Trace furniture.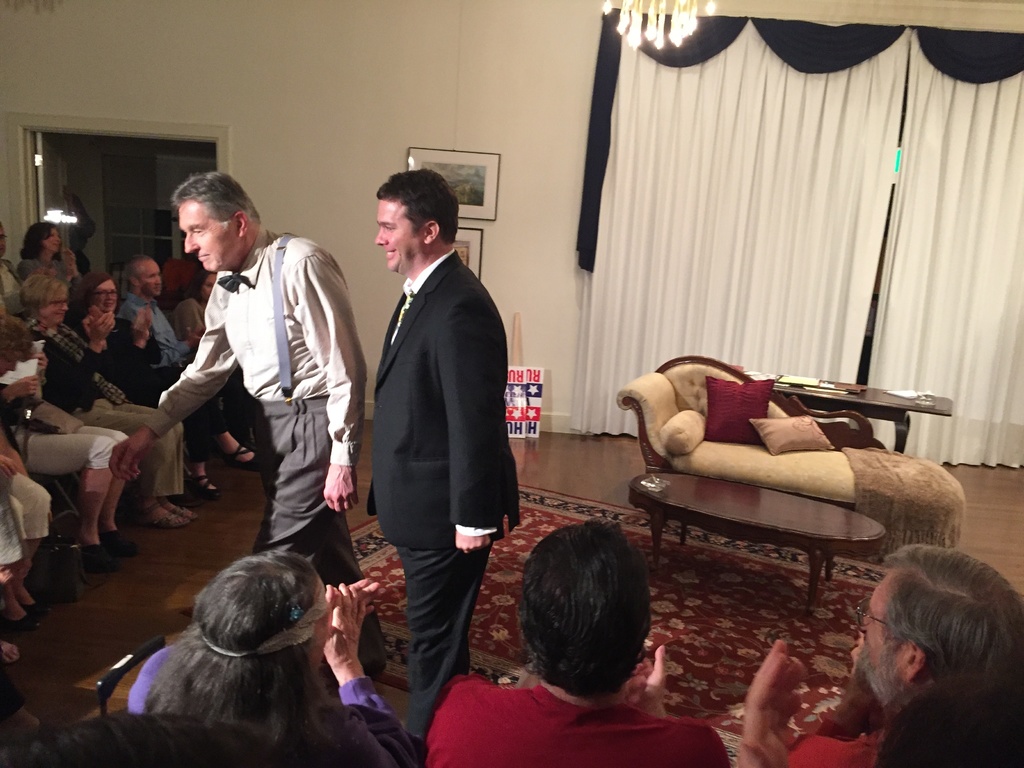
Traced to BBox(616, 355, 967, 553).
